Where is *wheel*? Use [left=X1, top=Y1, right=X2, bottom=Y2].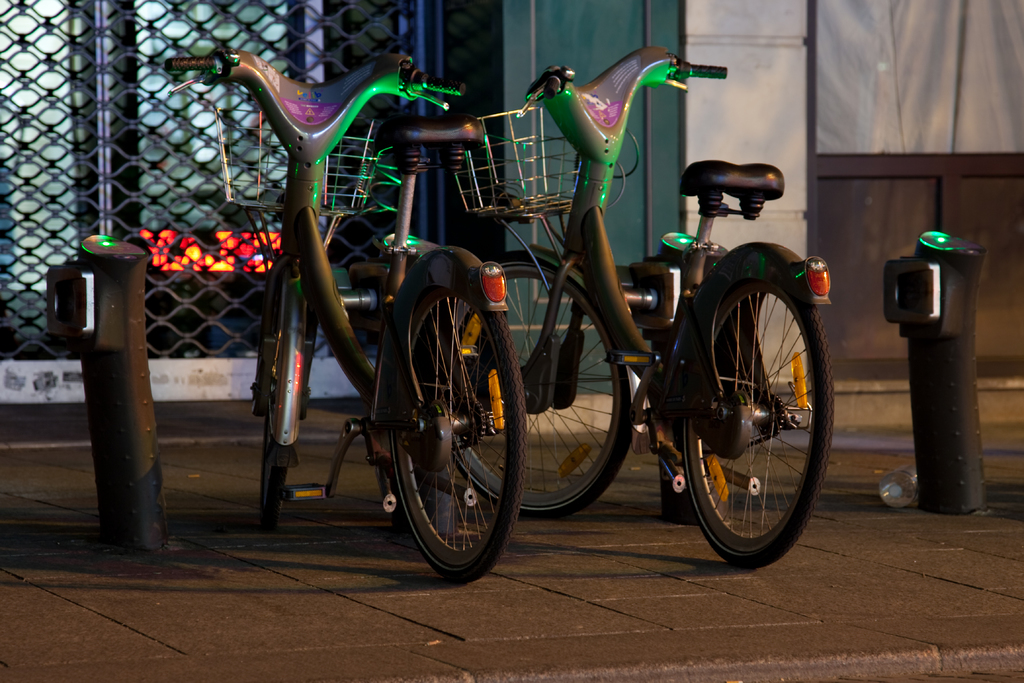
[left=260, top=292, right=289, bottom=528].
